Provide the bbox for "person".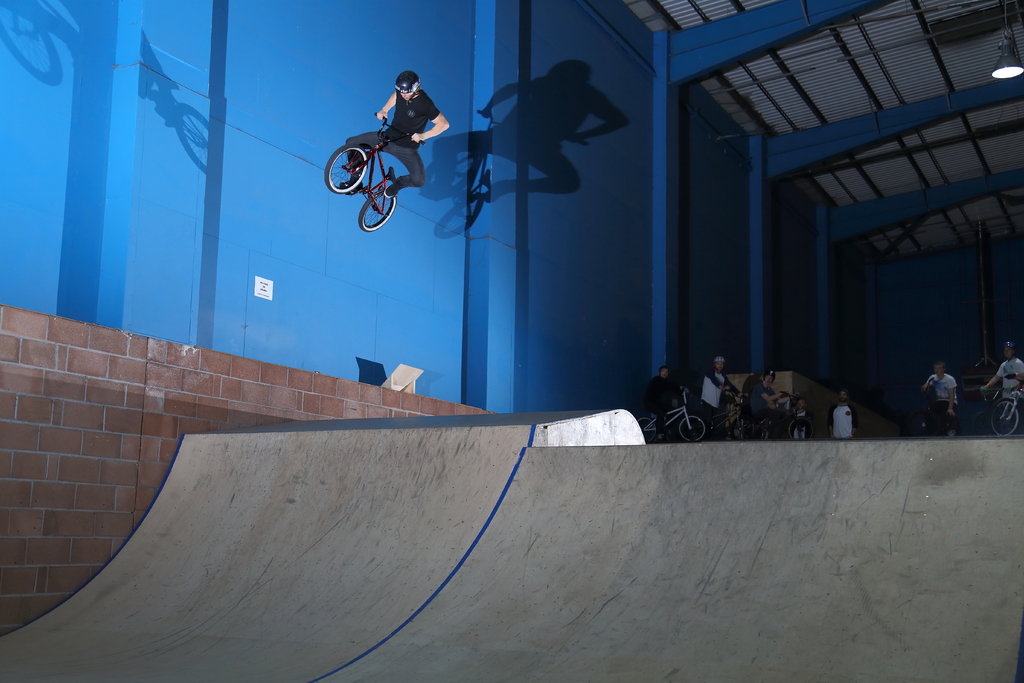
[left=751, top=369, right=786, bottom=418].
